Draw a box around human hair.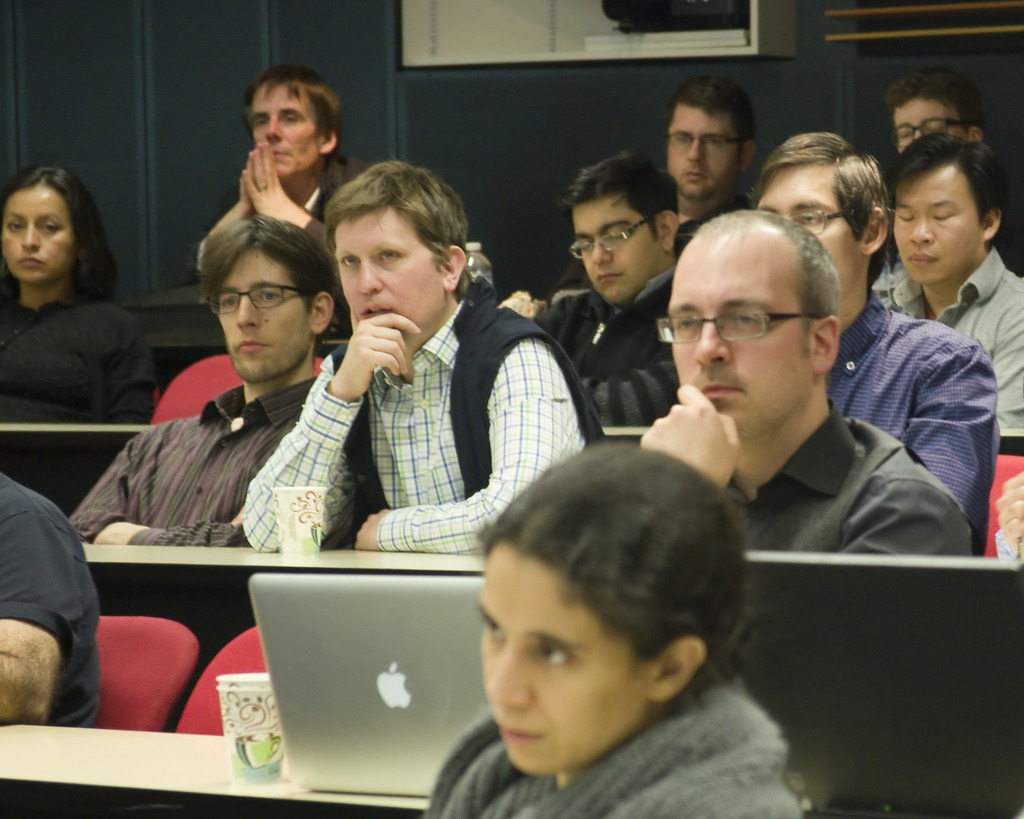
689:204:845:359.
